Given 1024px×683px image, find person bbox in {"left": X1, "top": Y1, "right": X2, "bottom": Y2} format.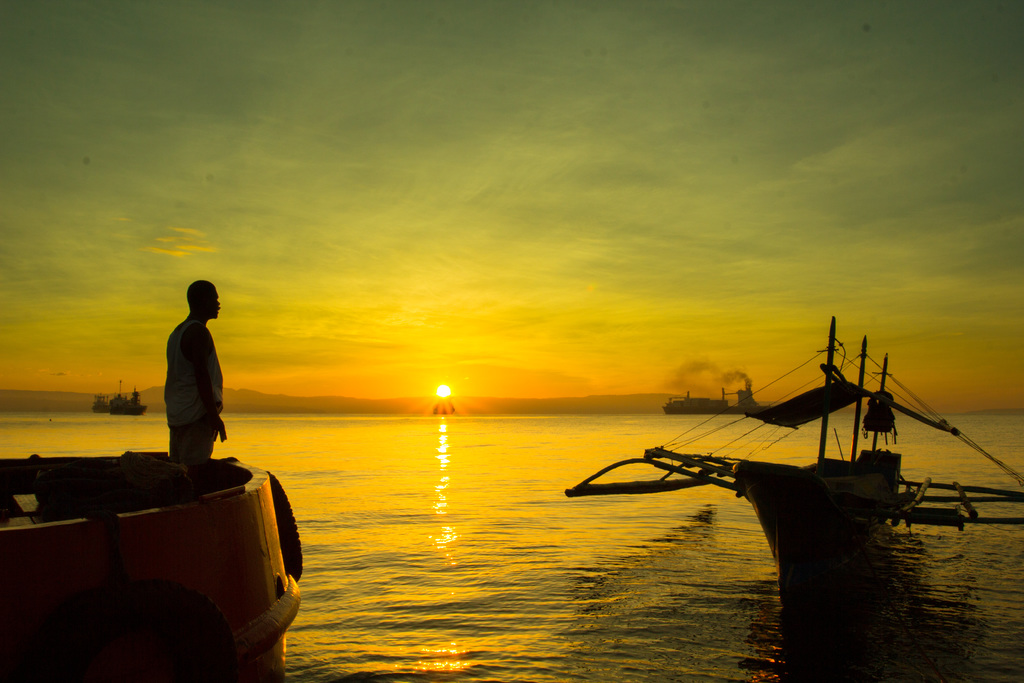
{"left": 173, "top": 278, "right": 233, "bottom": 465}.
